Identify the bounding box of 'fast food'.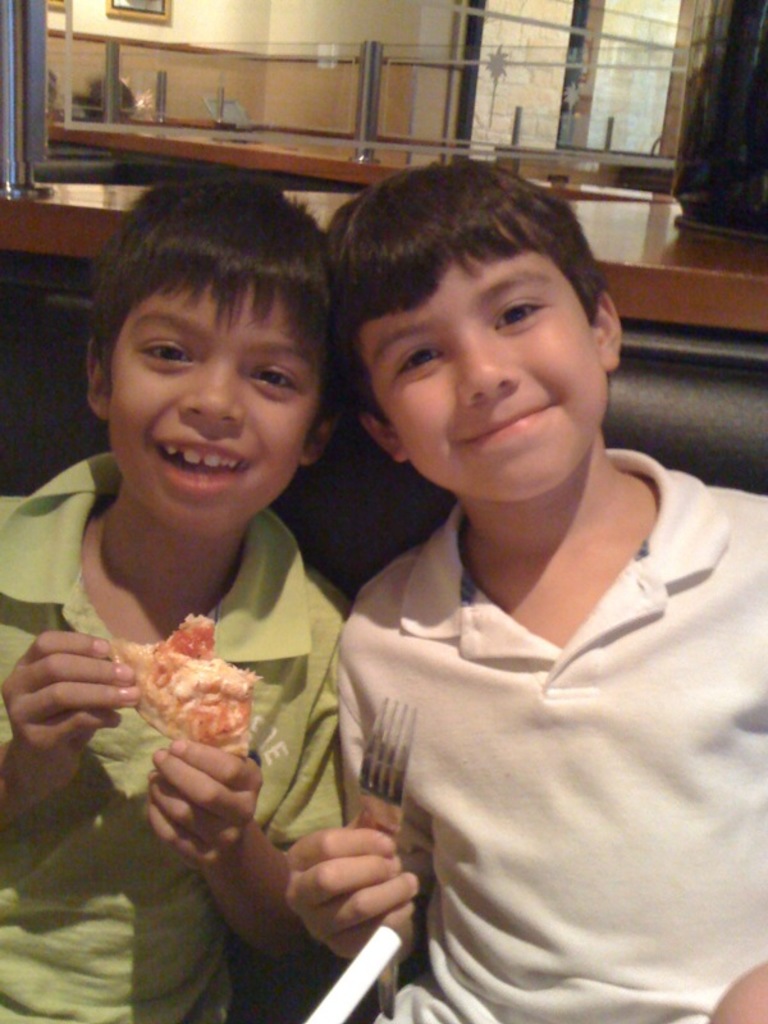
rect(118, 613, 252, 765).
